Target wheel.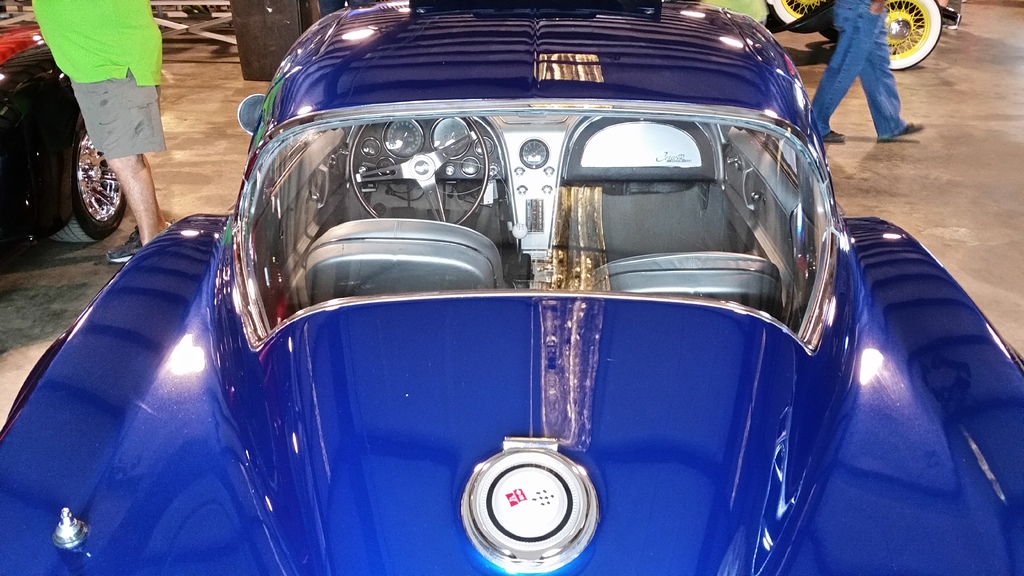
Target region: select_region(886, 0, 939, 71).
